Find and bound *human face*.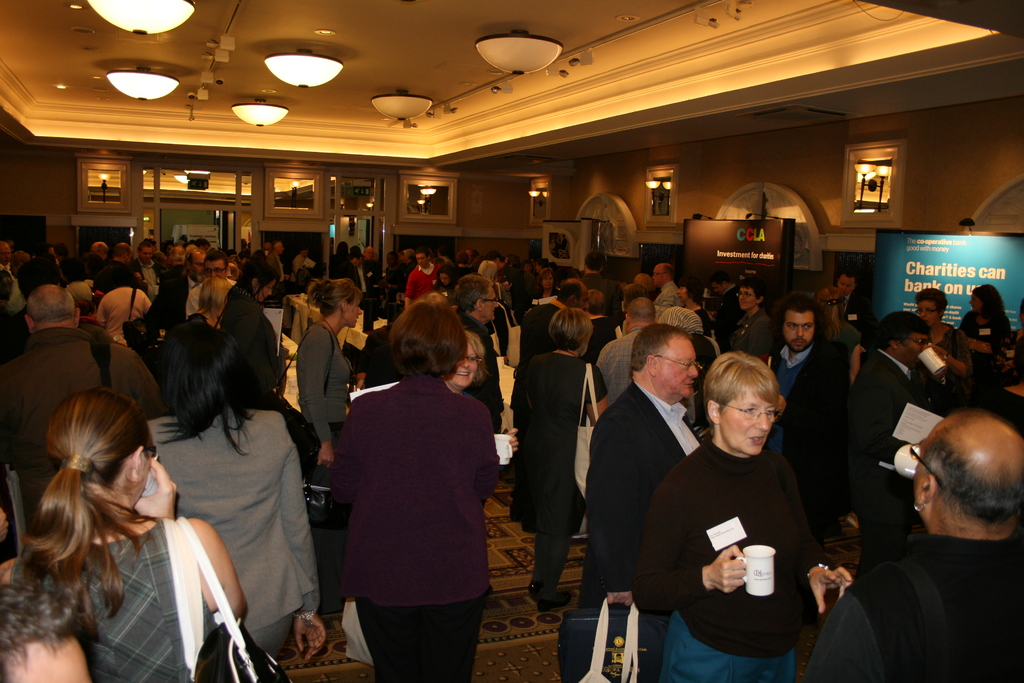
Bound: select_region(577, 293, 589, 311).
